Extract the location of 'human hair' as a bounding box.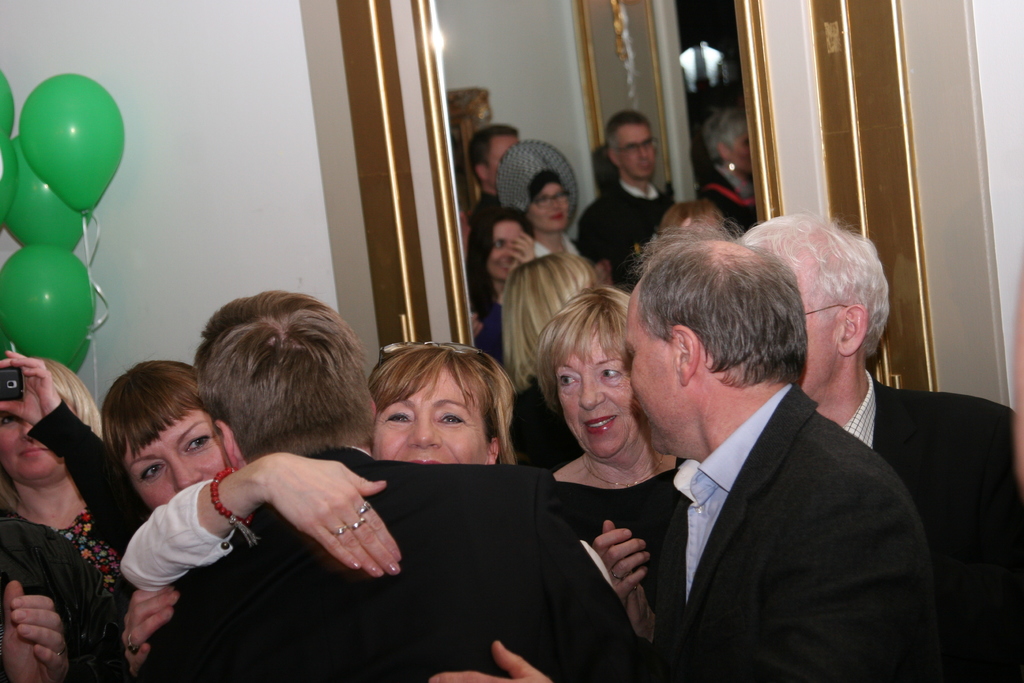
530/169/565/208.
